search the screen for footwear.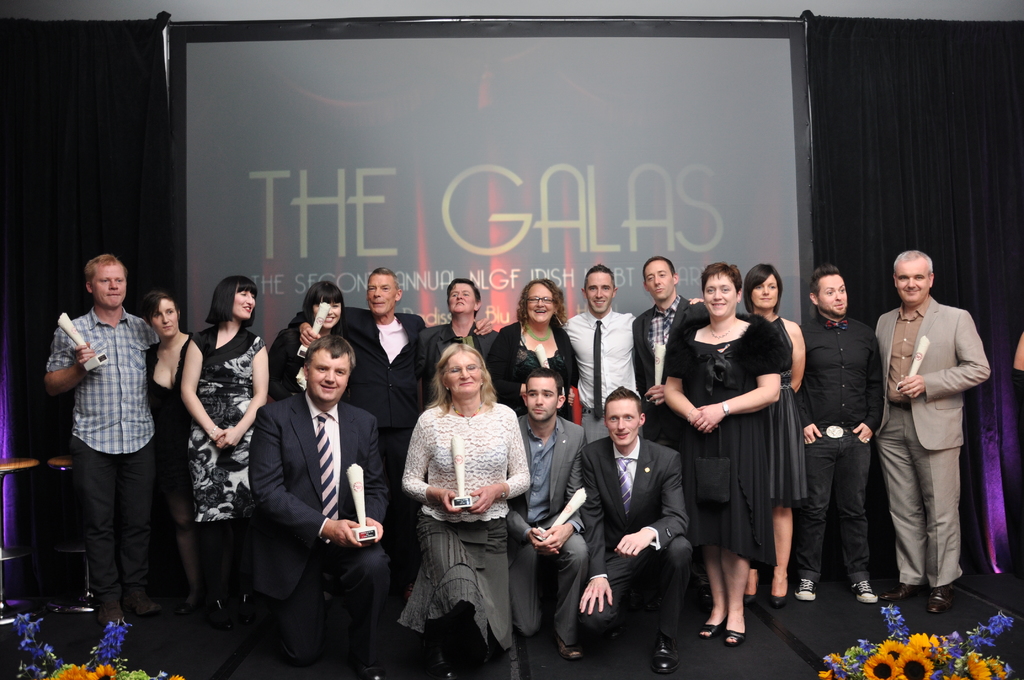
Found at [left=885, top=570, right=925, bottom=600].
